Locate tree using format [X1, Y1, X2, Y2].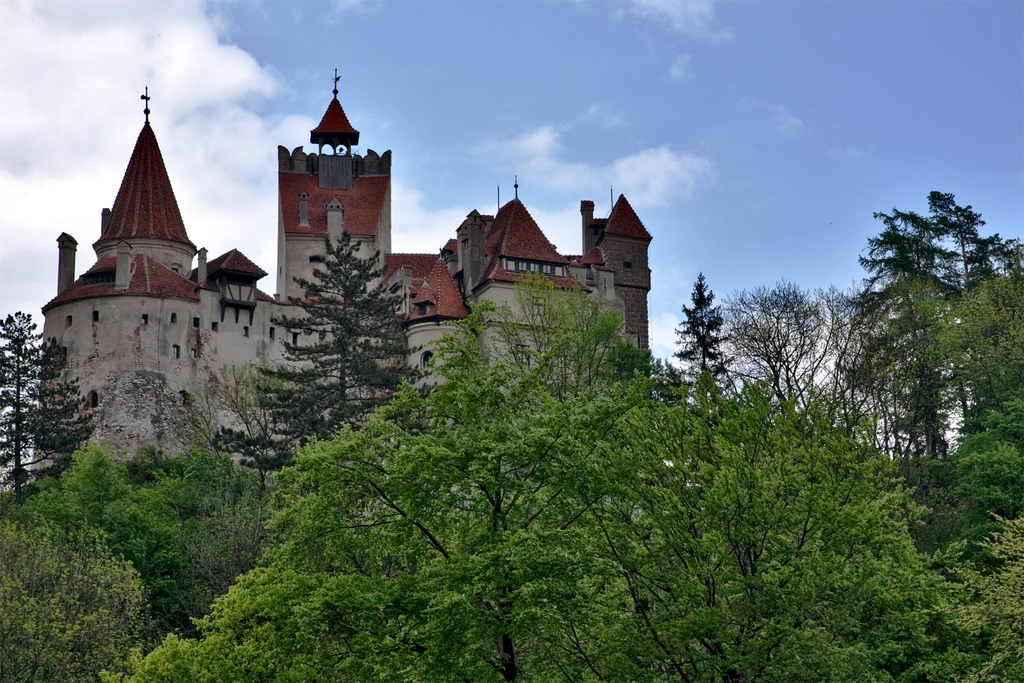
[819, 488, 1023, 682].
